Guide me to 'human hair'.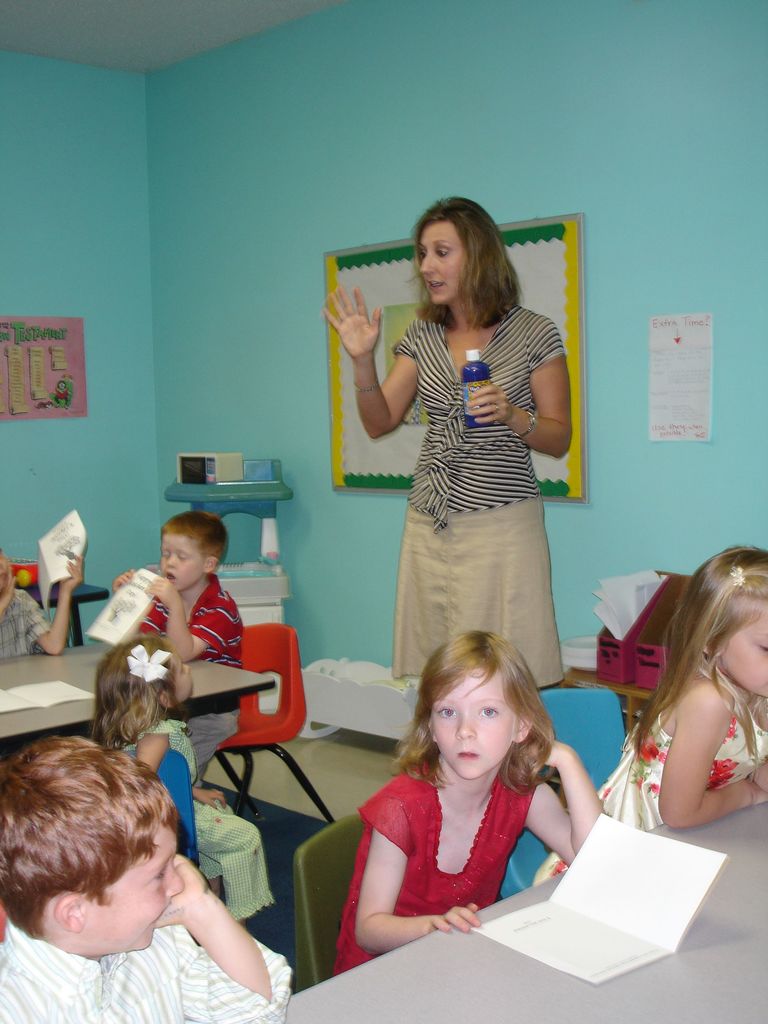
Guidance: <region>0, 749, 178, 966</region>.
